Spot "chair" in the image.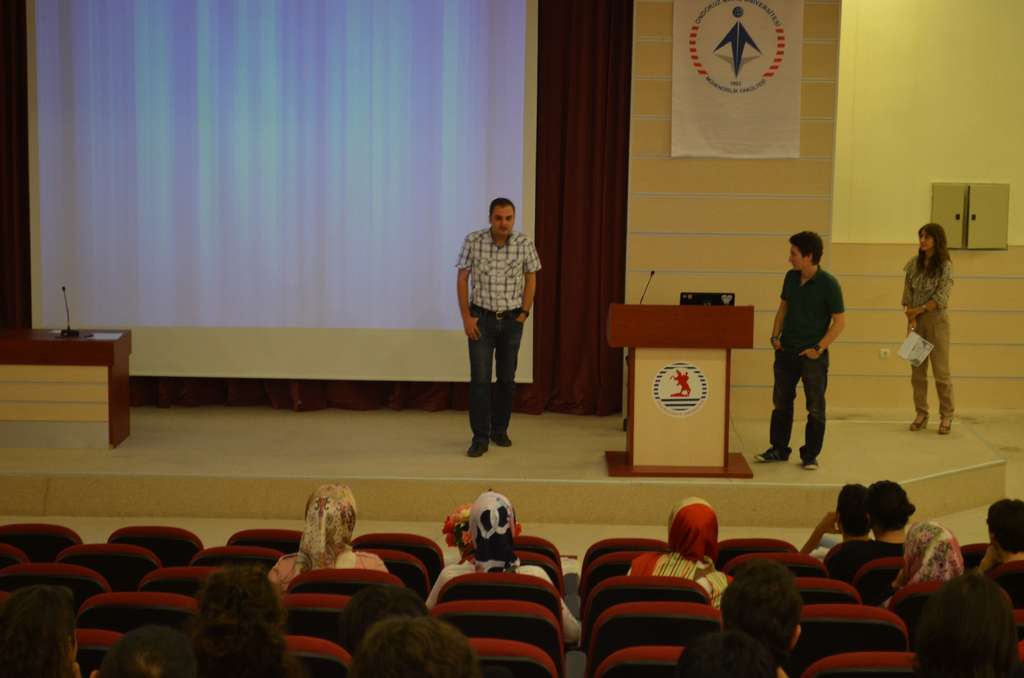
"chair" found at 851:556:904:609.
